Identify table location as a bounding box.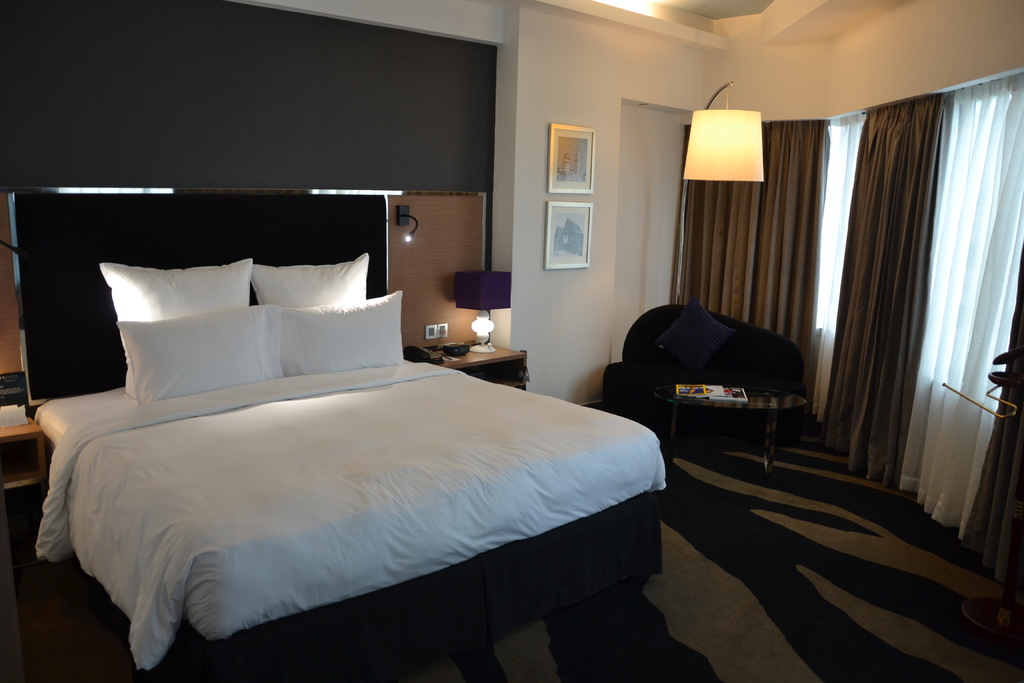
BBox(657, 383, 799, 472).
